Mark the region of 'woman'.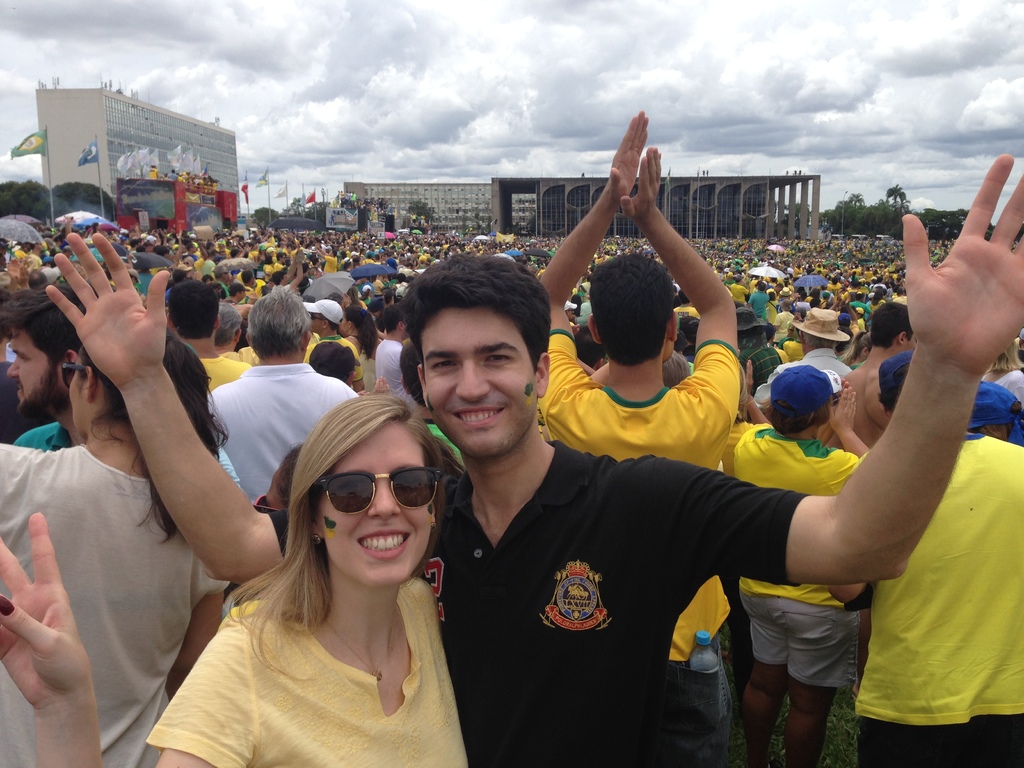
Region: <box>341,302,387,392</box>.
